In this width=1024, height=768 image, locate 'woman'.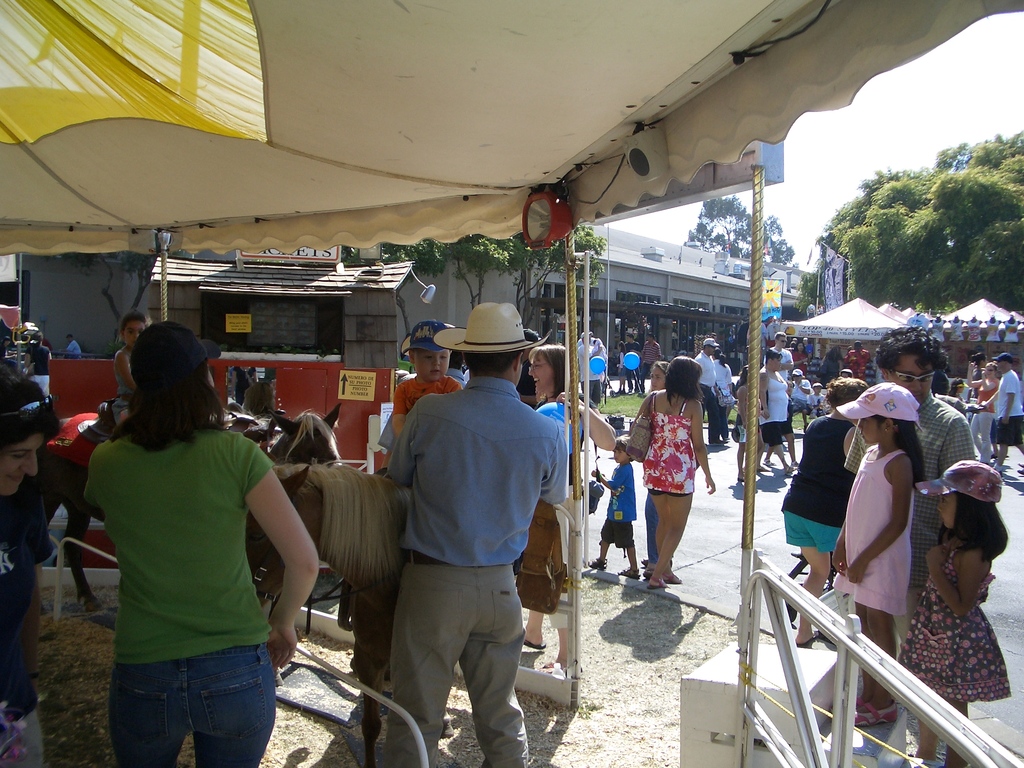
Bounding box: (971, 360, 997, 477).
